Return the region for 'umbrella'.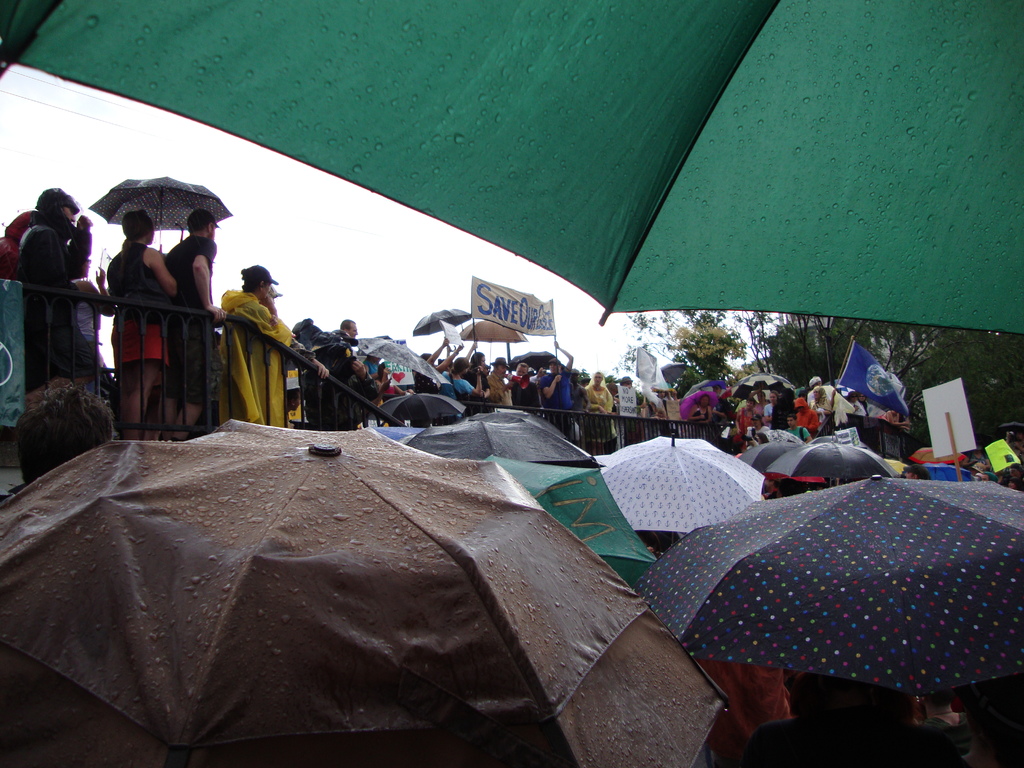
(left=379, top=396, right=413, bottom=417).
